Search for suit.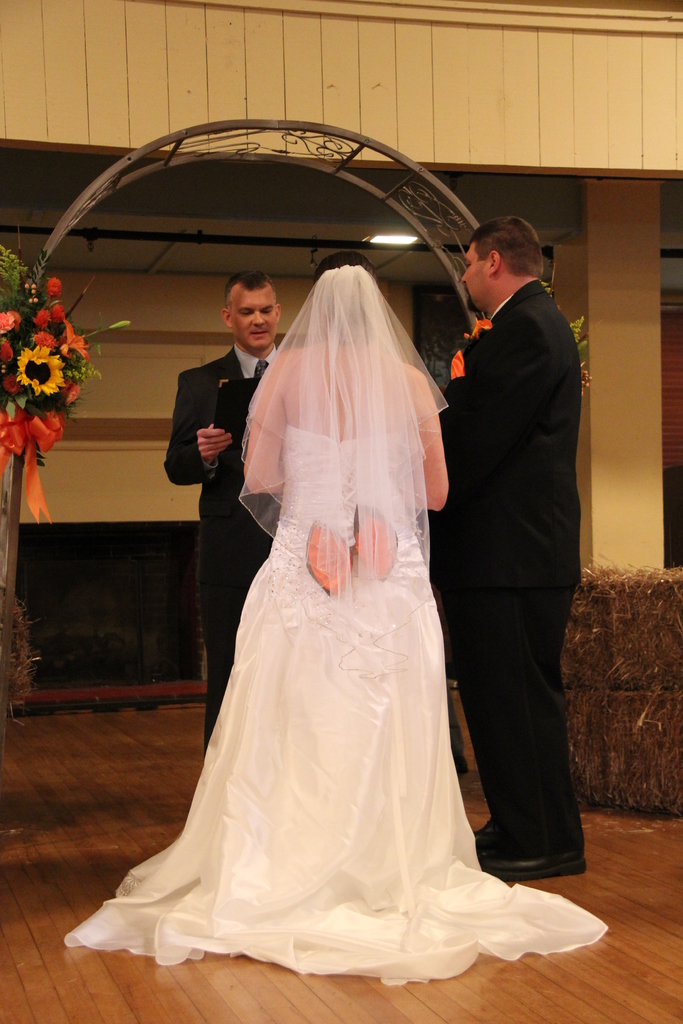
Found at rect(160, 340, 288, 756).
